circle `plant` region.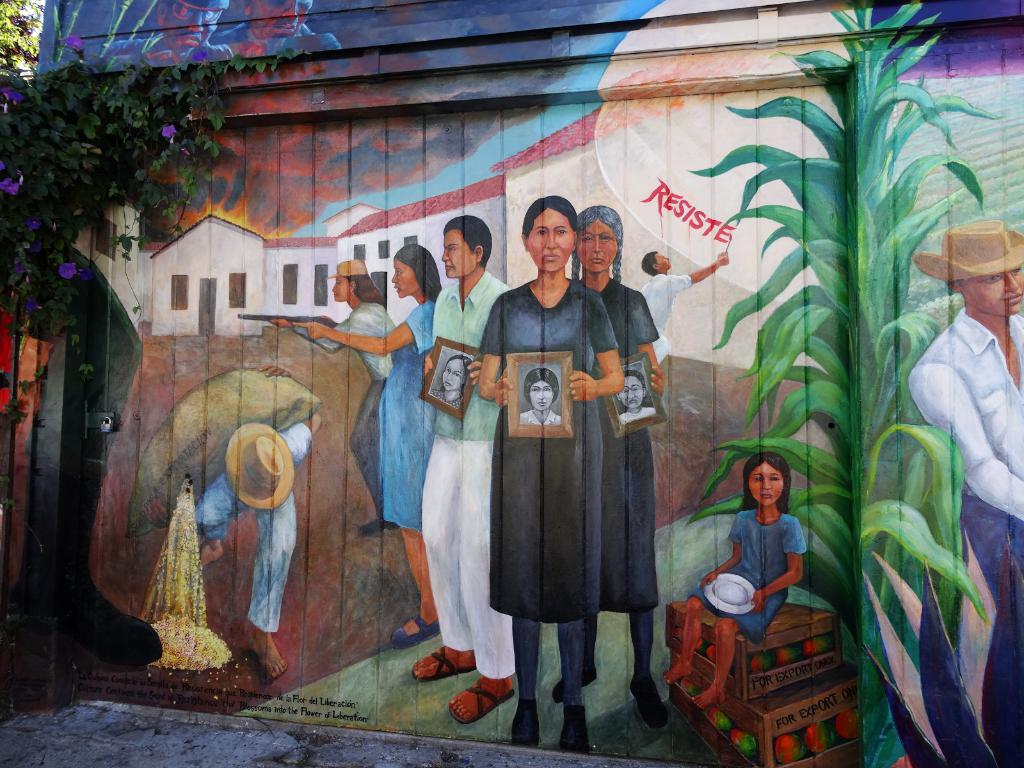
Region: {"left": 685, "top": 0, "right": 986, "bottom": 759}.
